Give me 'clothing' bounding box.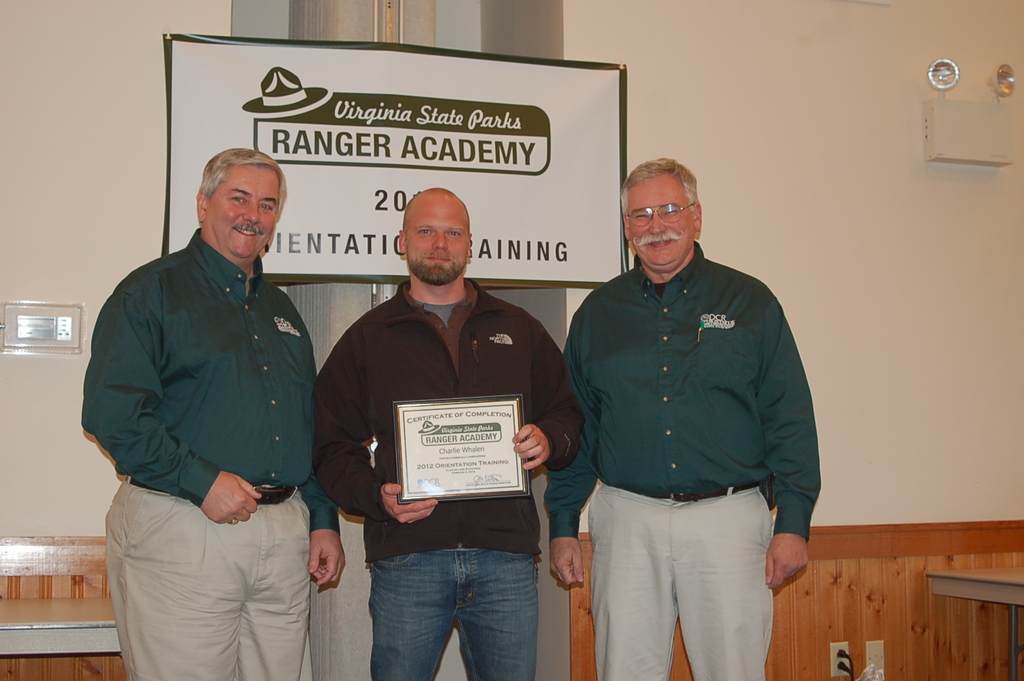
l=79, t=225, r=339, b=680.
